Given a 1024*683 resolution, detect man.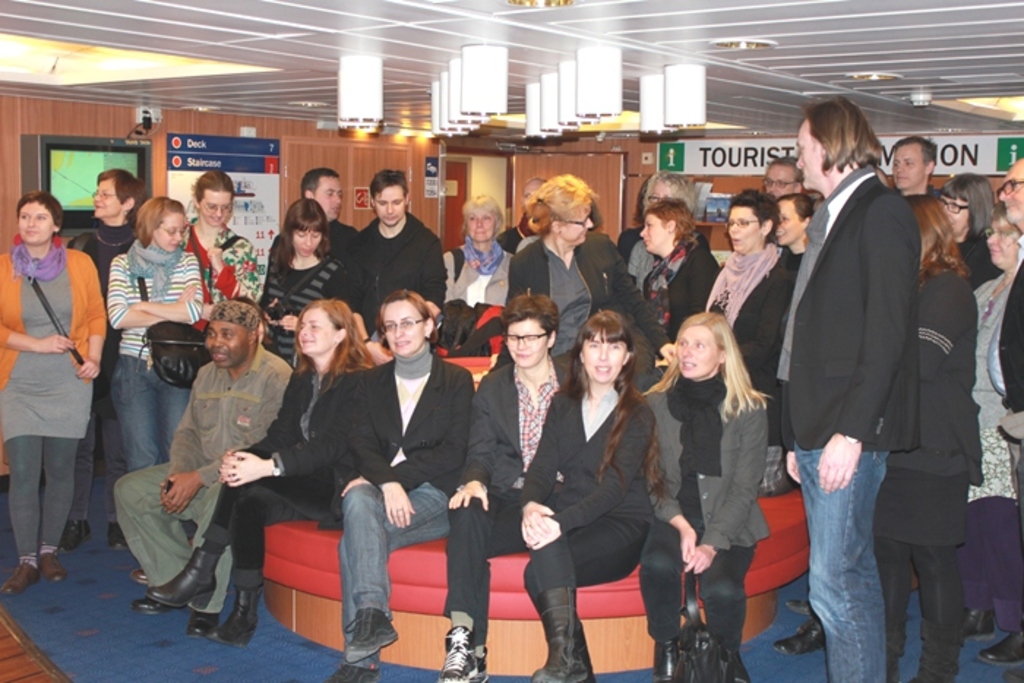
<bbox>300, 165, 355, 260</bbox>.
